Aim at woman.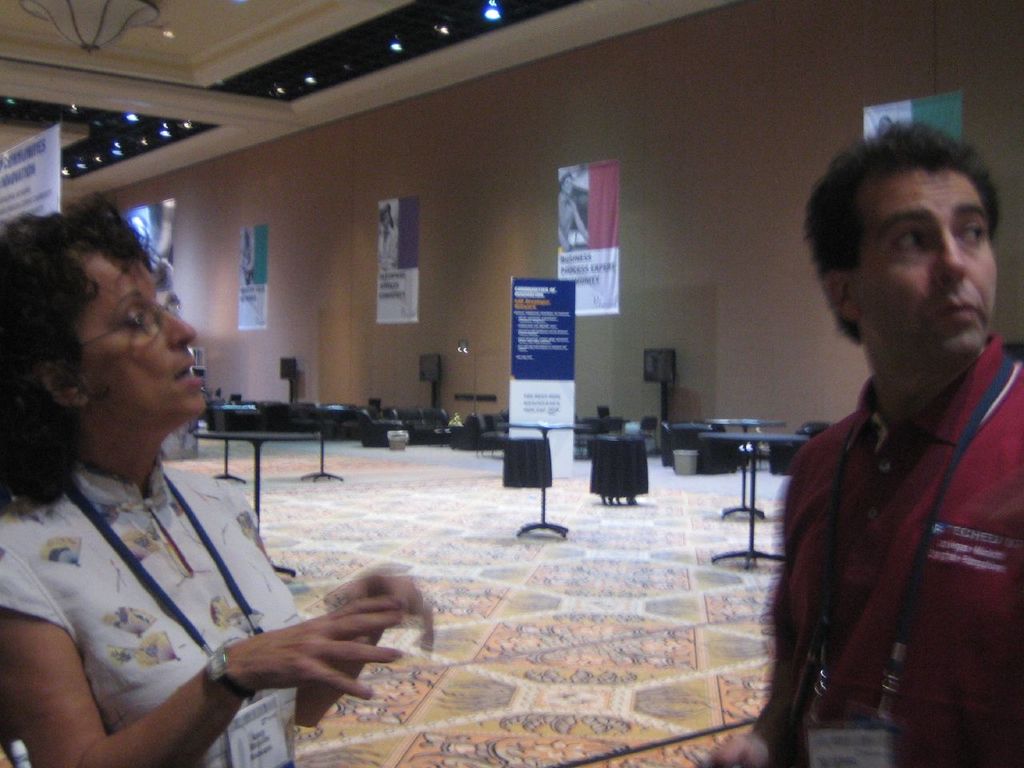
Aimed at bbox=[0, 203, 370, 767].
